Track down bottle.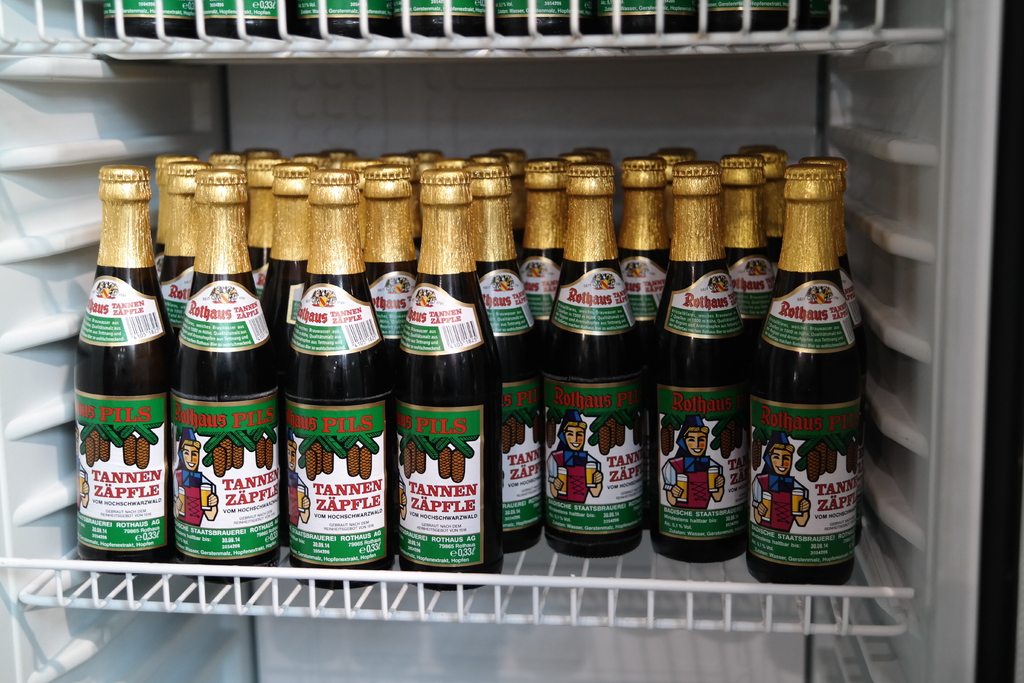
Tracked to <region>322, 146, 359, 165</region>.
